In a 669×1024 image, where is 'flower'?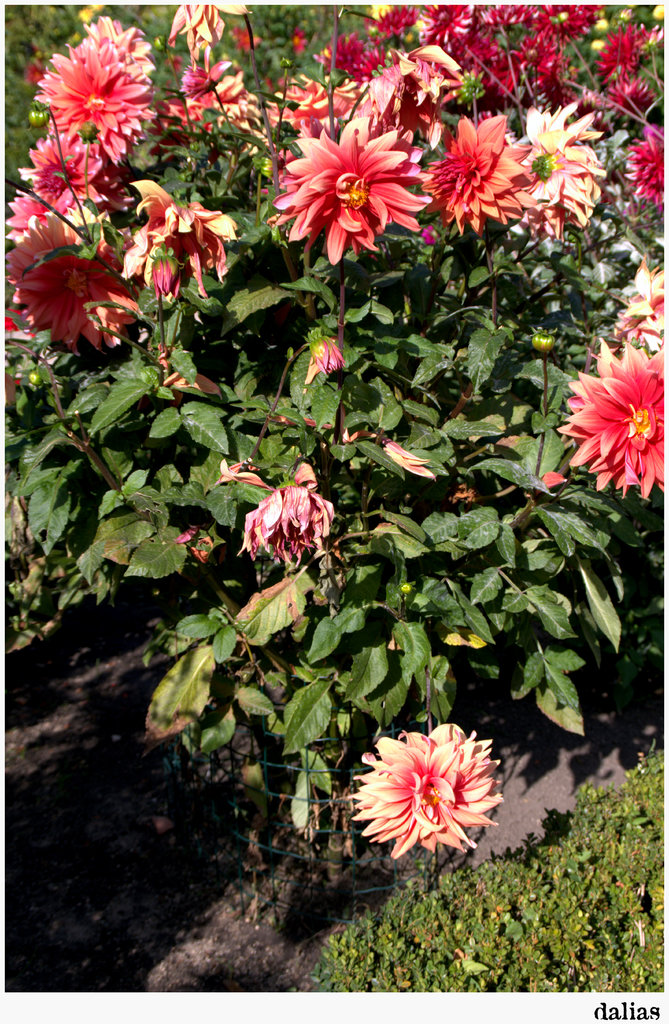
locate(191, 534, 210, 561).
